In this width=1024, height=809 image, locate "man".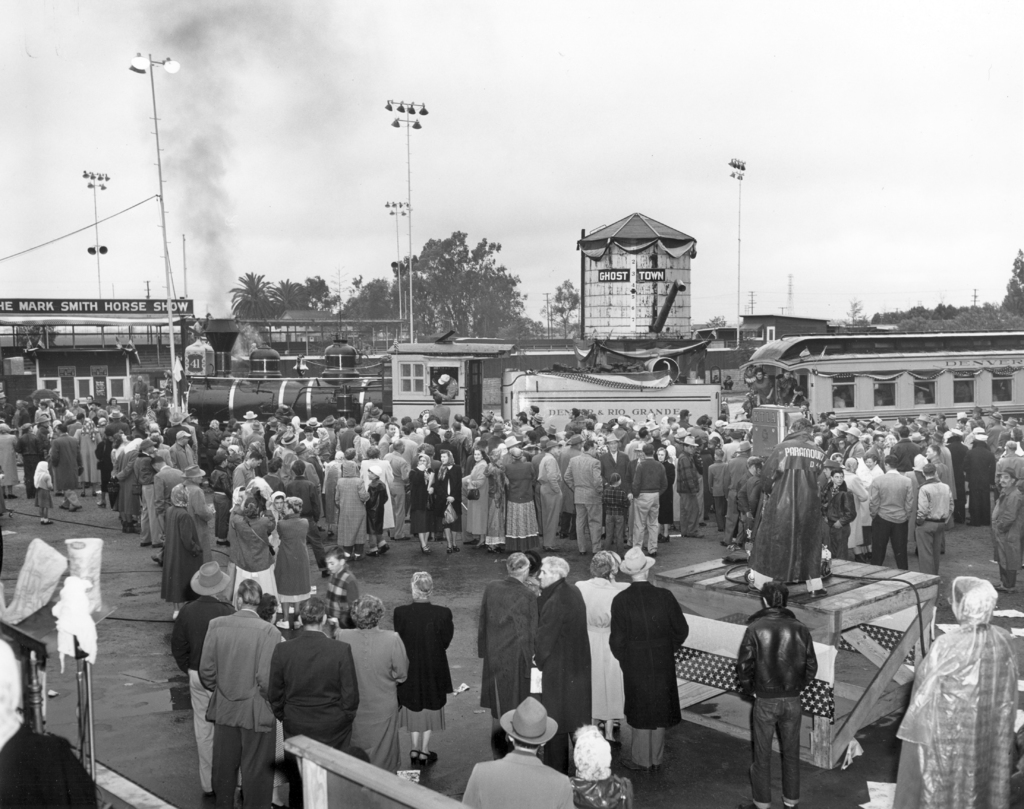
Bounding box: BBox(527, 555, 592, 775).
